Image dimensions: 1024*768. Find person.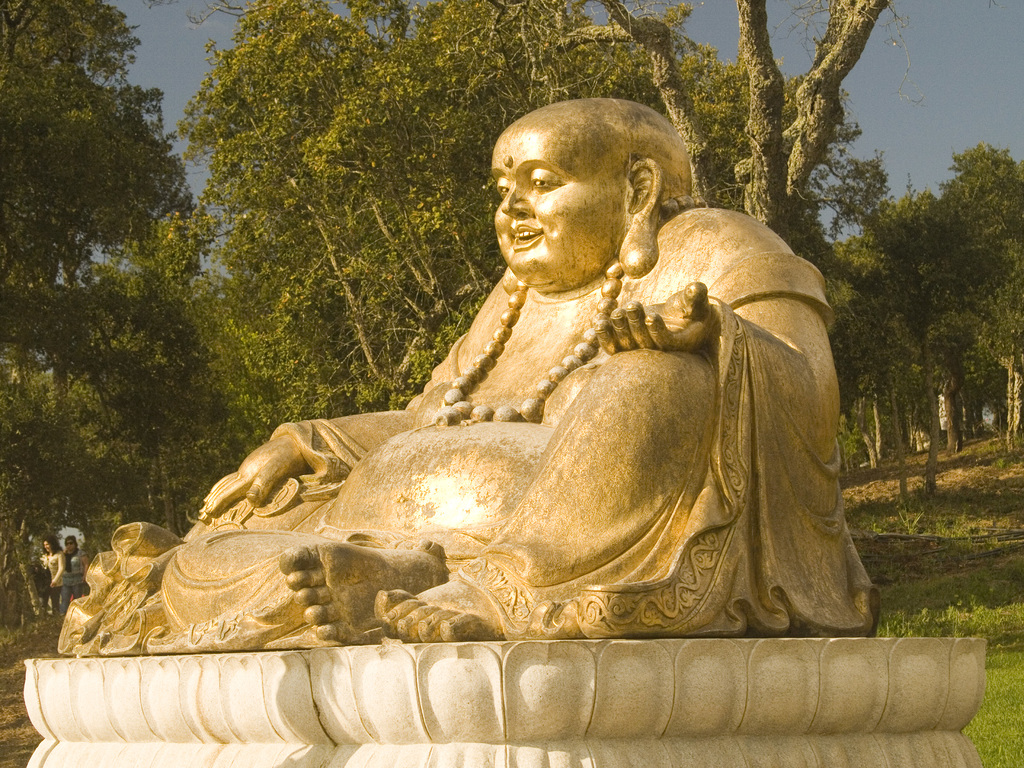
box=[62, 534, 89, 612].
